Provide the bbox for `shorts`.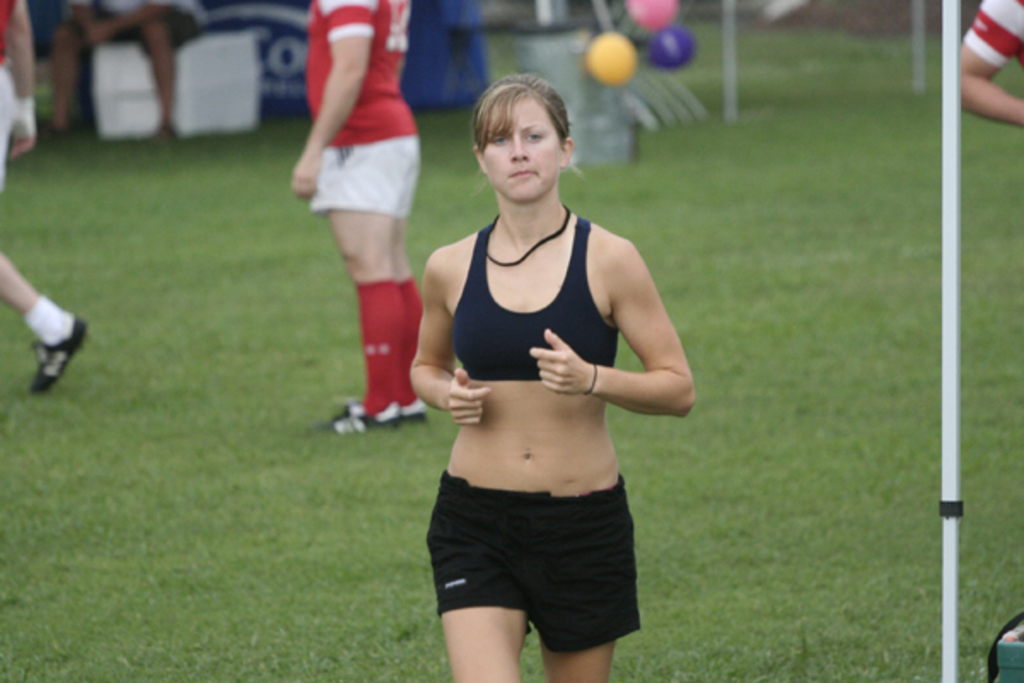
<bbox>307, 131, 416, 222</bbox>.
